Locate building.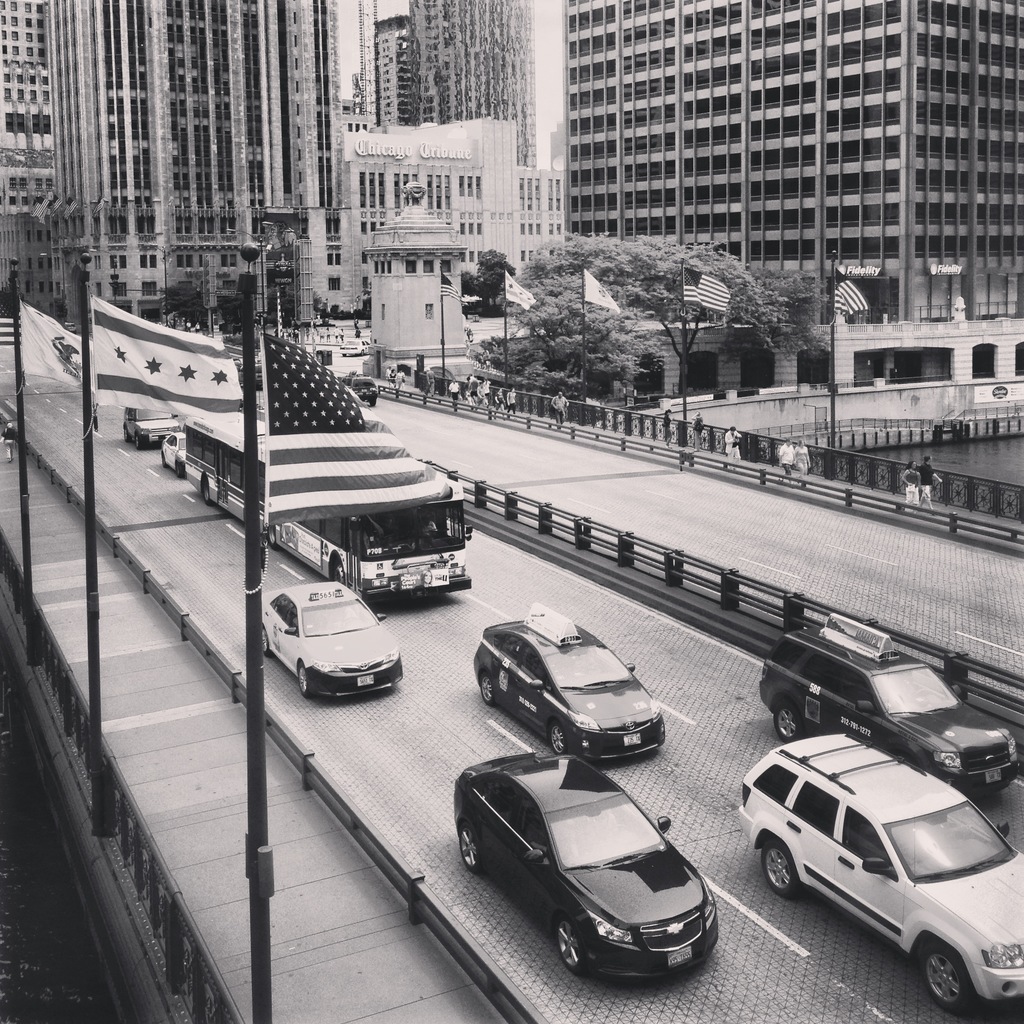
Bounding box: [338,111,570,326].
